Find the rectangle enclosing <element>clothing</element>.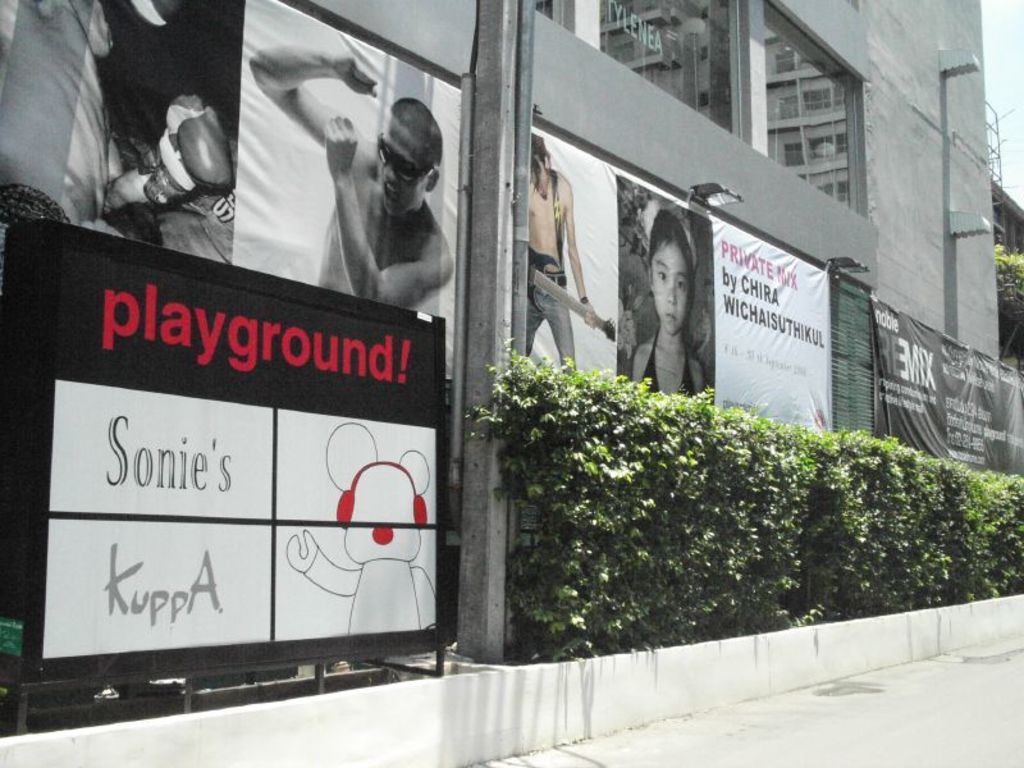
select_region(321, 96, 453, 317).
